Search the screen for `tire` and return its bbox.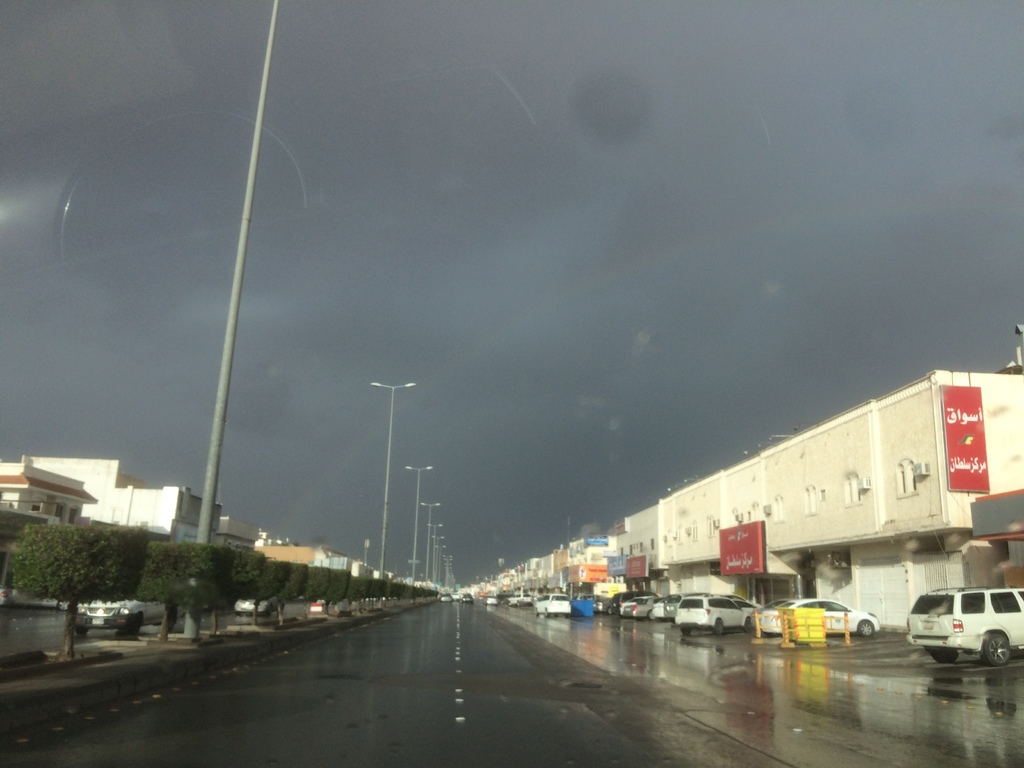
Found: rect(532, 607, 538, 620).
